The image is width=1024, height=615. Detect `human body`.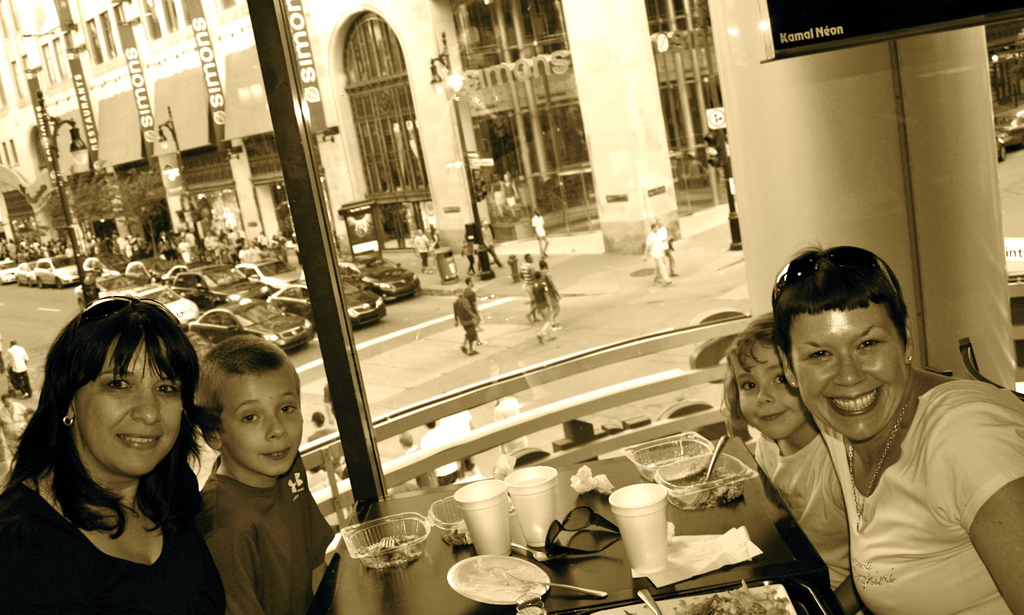
Detection: l=0, t=455, r=230, b=614.
